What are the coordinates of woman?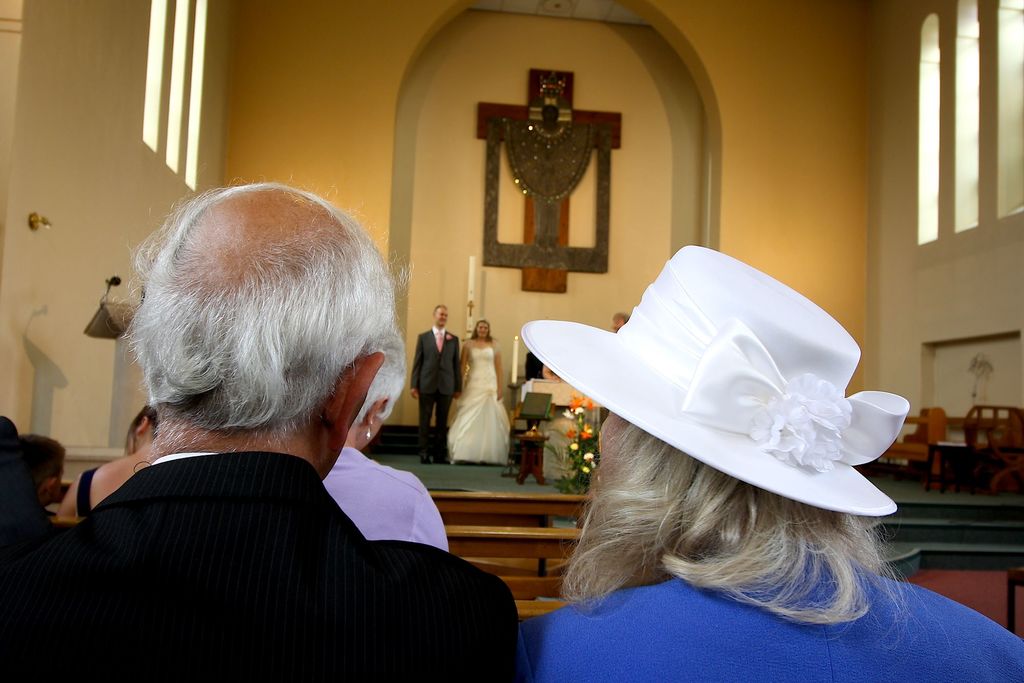
(x1=59, y1=408, x2=161, y2=518).
